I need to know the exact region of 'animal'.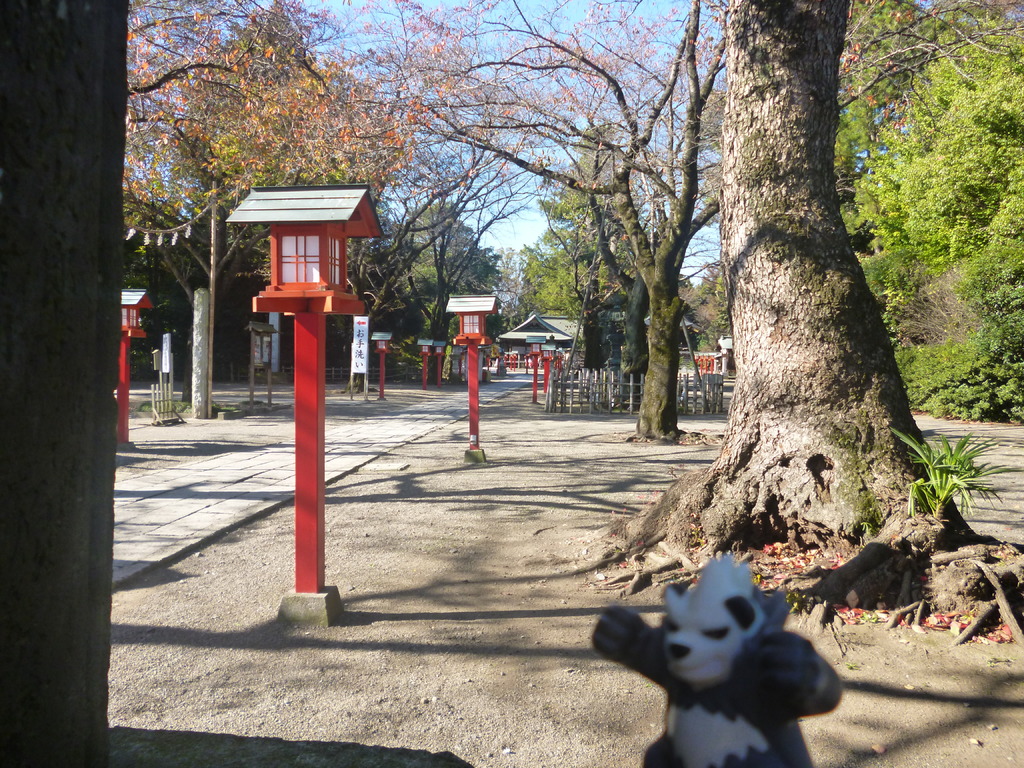
Region: bbox=(583, 550, 845, 767).
